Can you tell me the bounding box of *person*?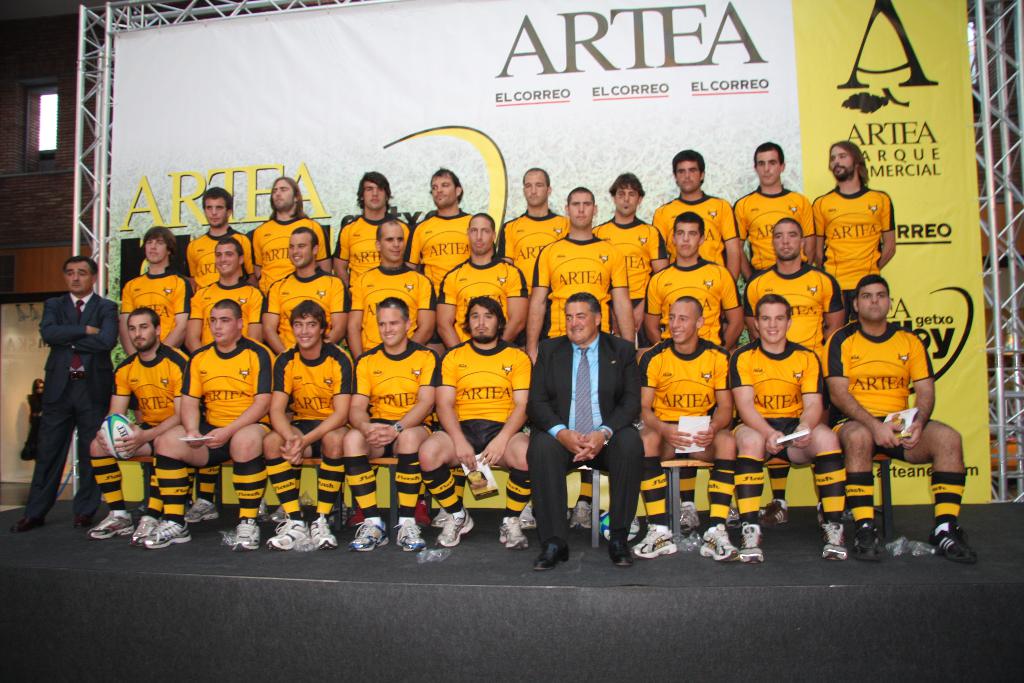
588:168:669:304.
